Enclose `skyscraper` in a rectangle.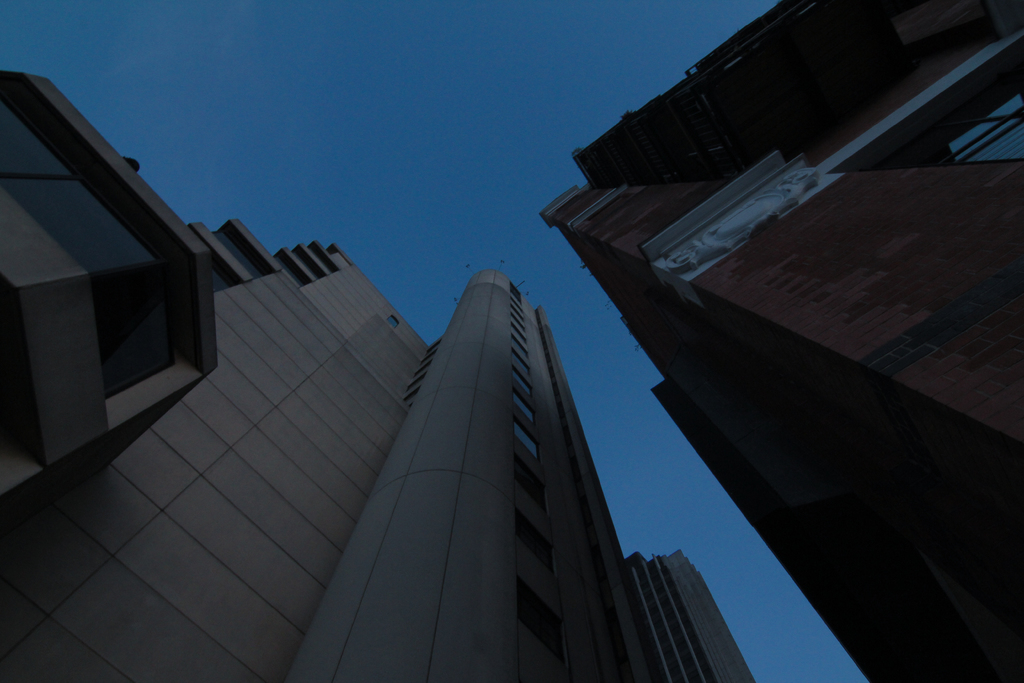
crop(532, 0, 1023, 668).
